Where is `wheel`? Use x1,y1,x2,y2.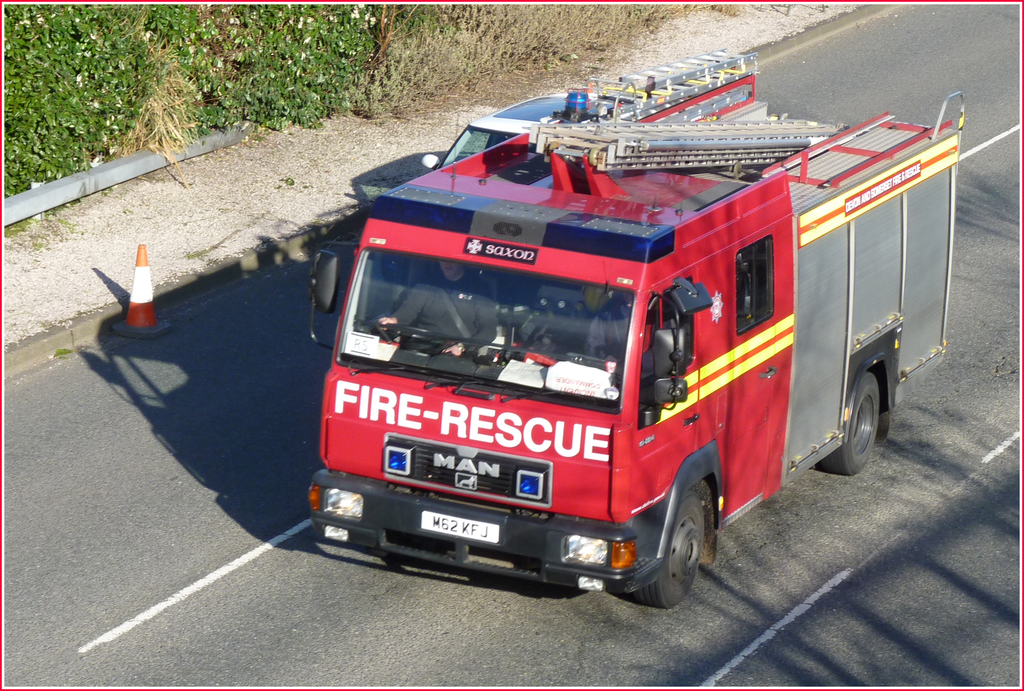
378,327,454,348.
